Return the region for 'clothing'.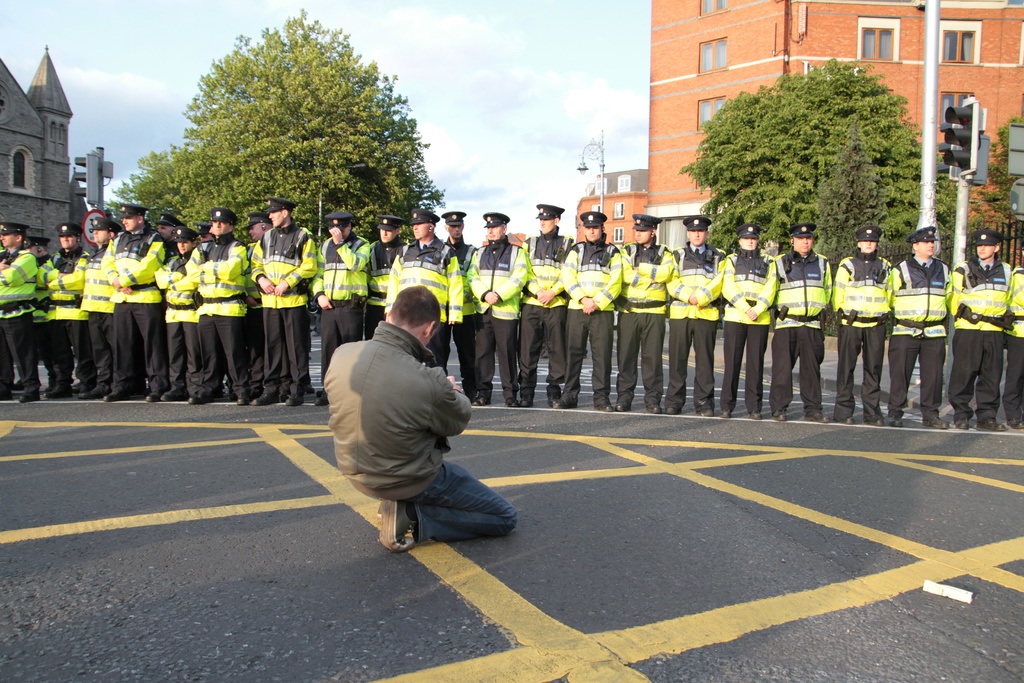
616:238:667:402.
